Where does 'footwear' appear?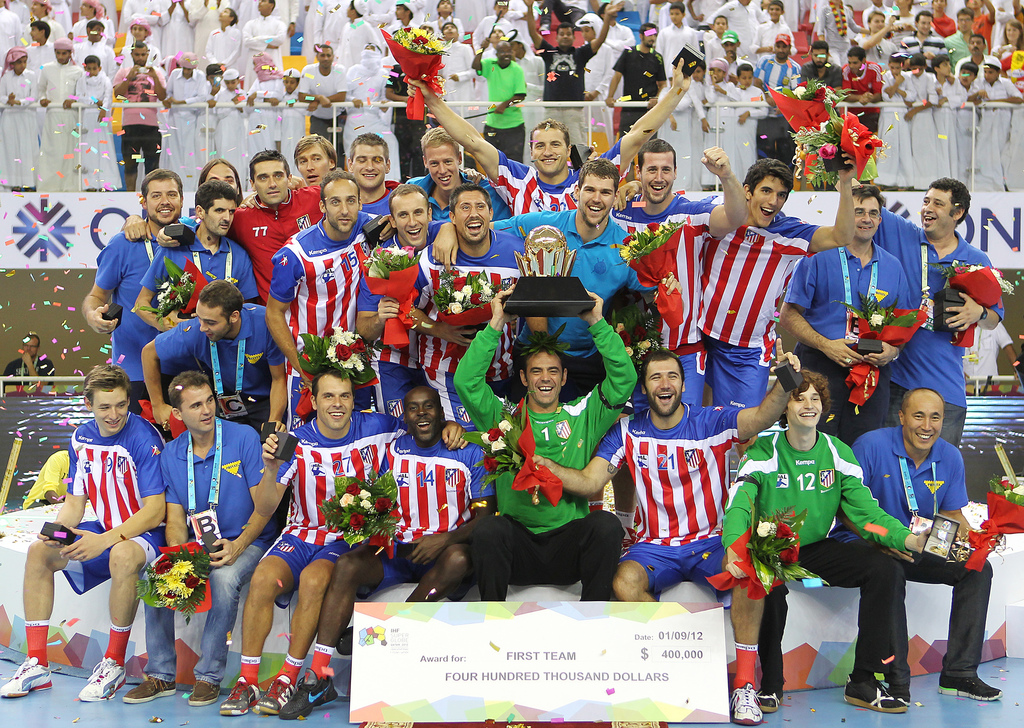
Appears at region(840, 679, 909, 716).
